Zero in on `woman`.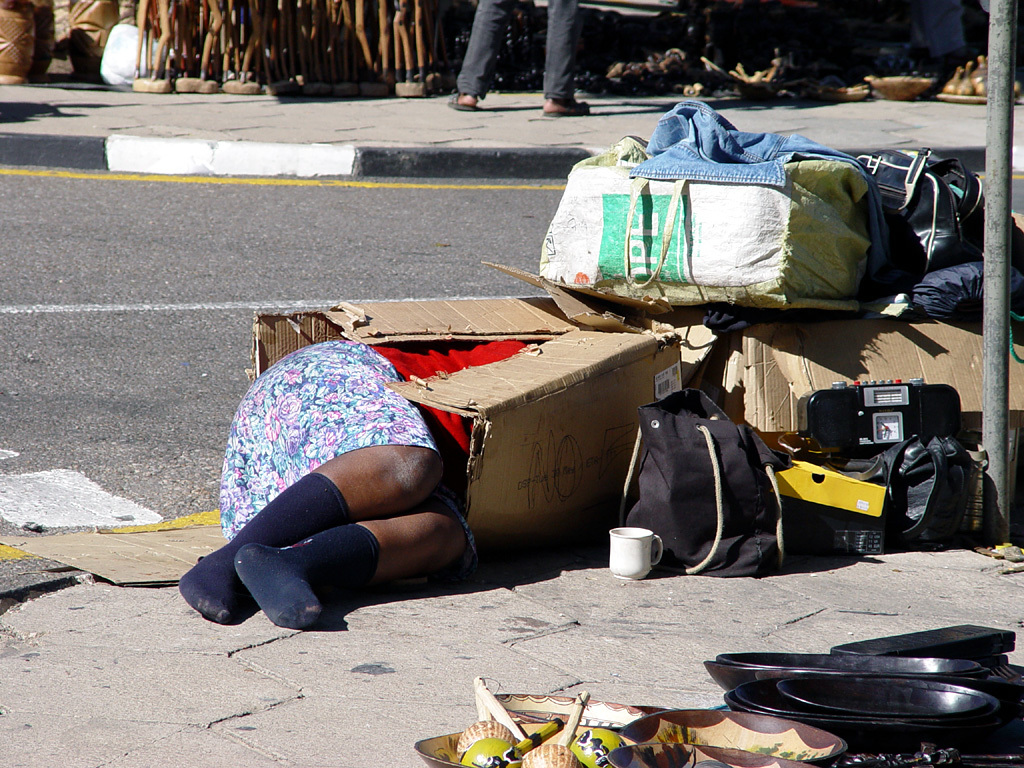
Zeroed in: 210:275:503:665.
